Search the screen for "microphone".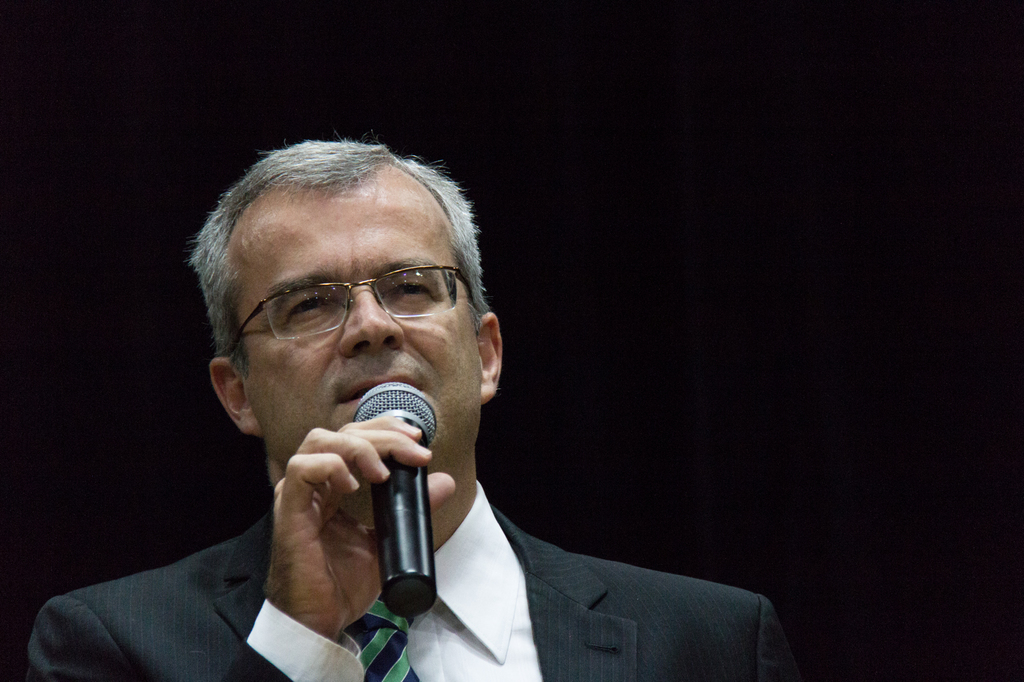
Found at rect(321, 376, 448, 623).
